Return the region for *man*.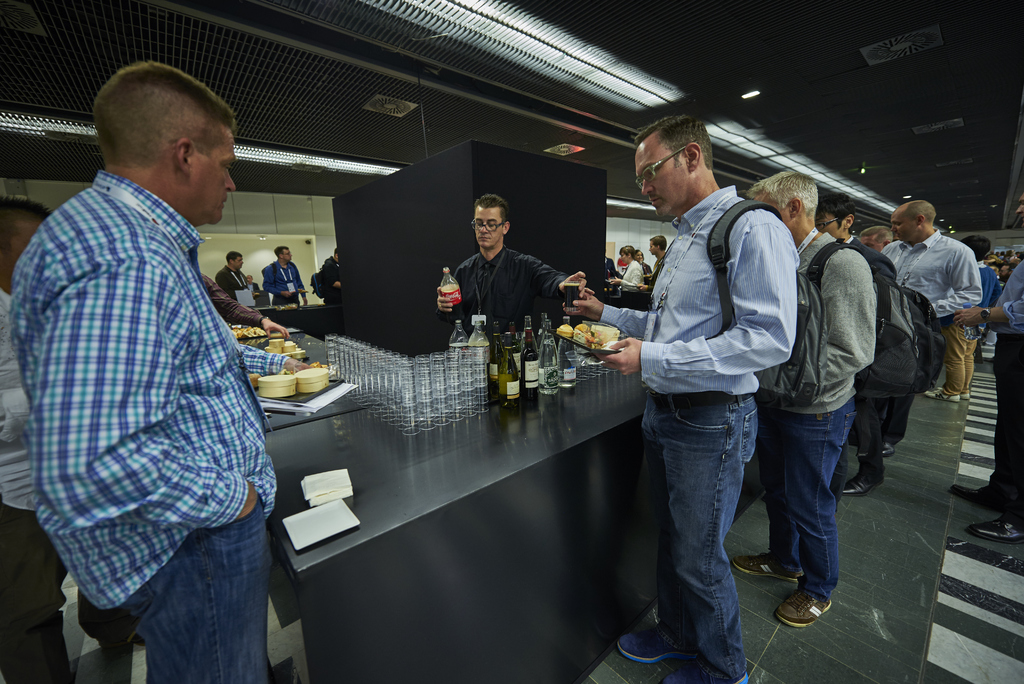
[561, 112, 803, 683].
